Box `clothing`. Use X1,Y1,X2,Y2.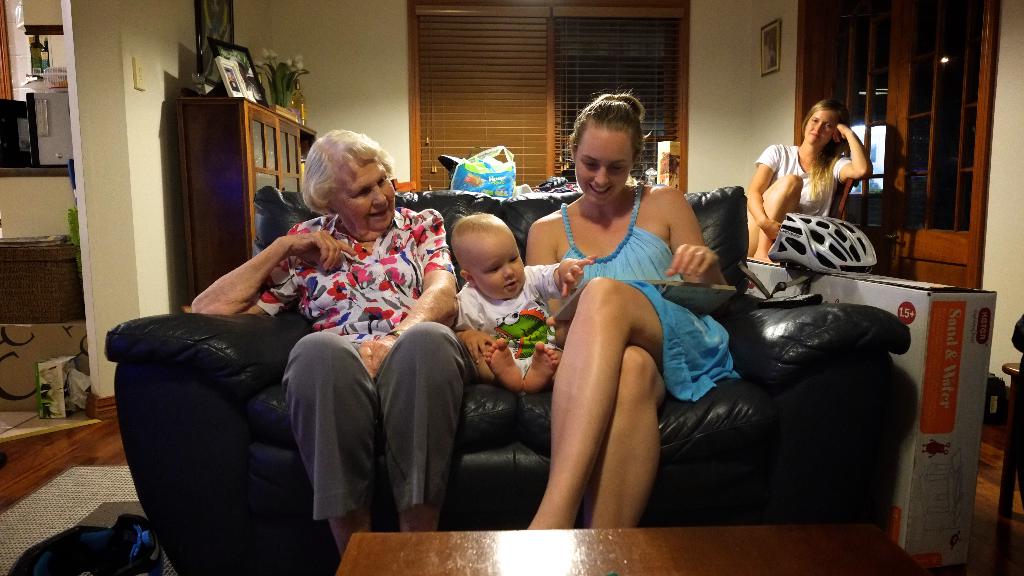
452,266,556,368.
